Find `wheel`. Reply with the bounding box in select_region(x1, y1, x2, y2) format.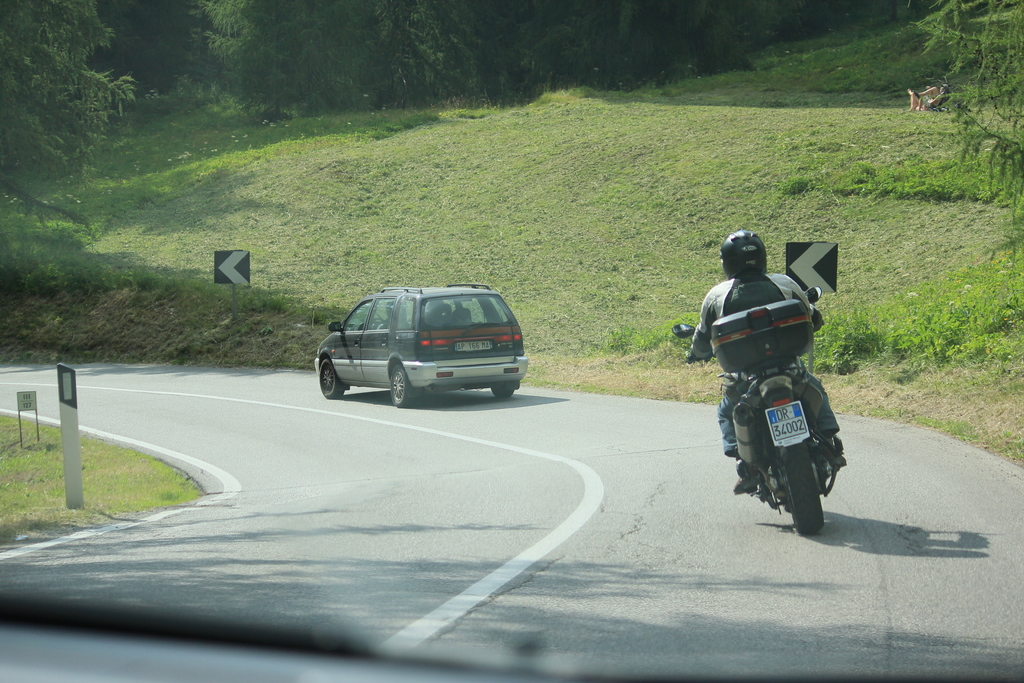
select_region(384, 362, 420, 409).
